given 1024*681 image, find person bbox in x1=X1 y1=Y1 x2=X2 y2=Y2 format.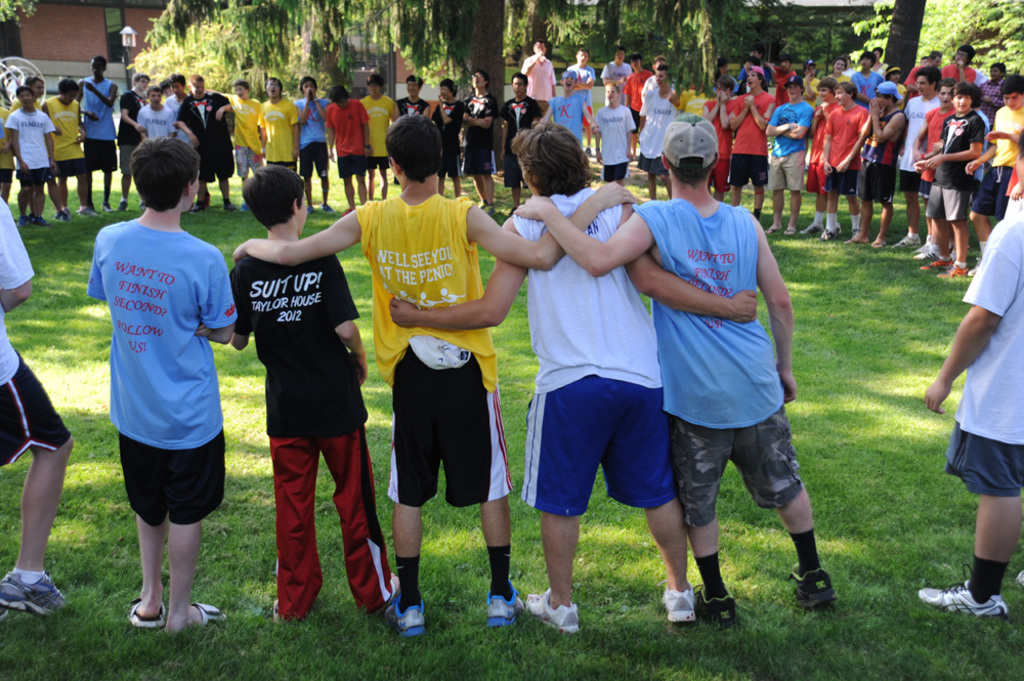
x1=232 y1=111 x2=638 y2=631.
